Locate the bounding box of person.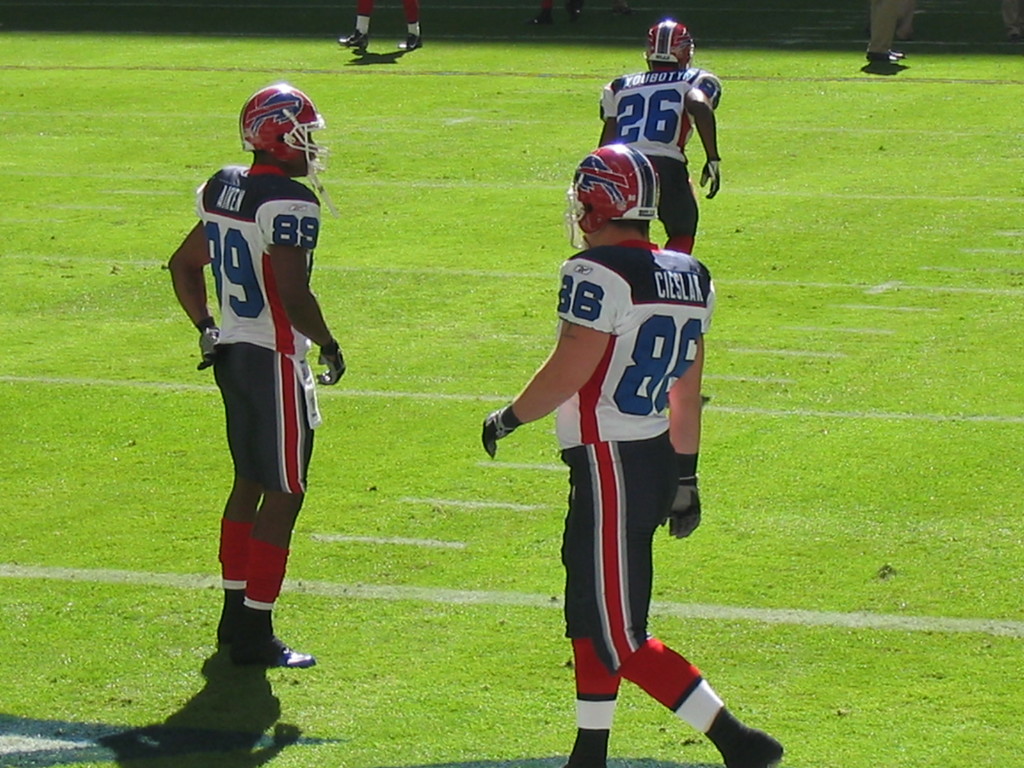
Bounding box: [471, 145, 785, 767].
